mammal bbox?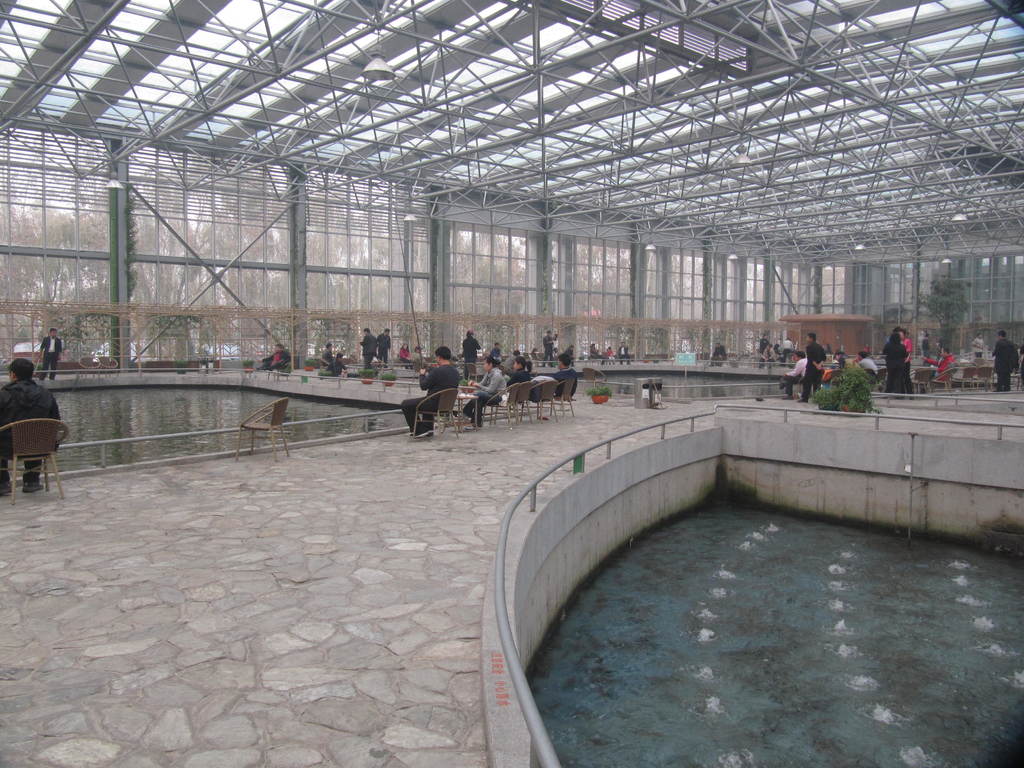
(756,332,769,367)
